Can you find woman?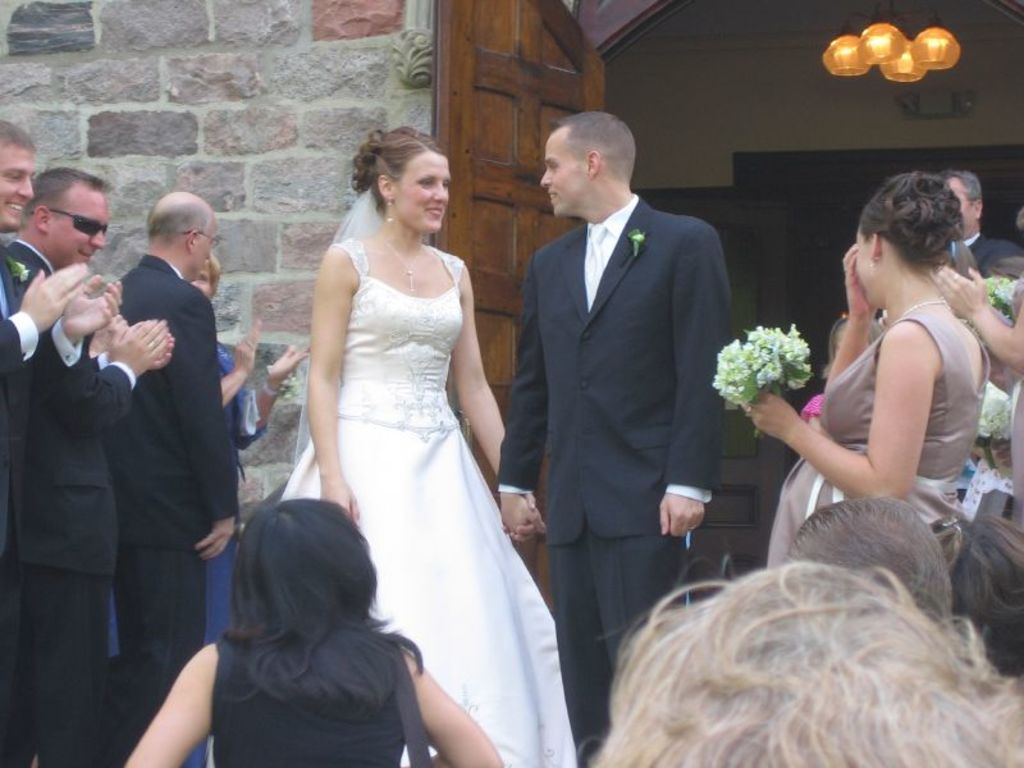
Yes, bounding box: [122,495,492,767].
